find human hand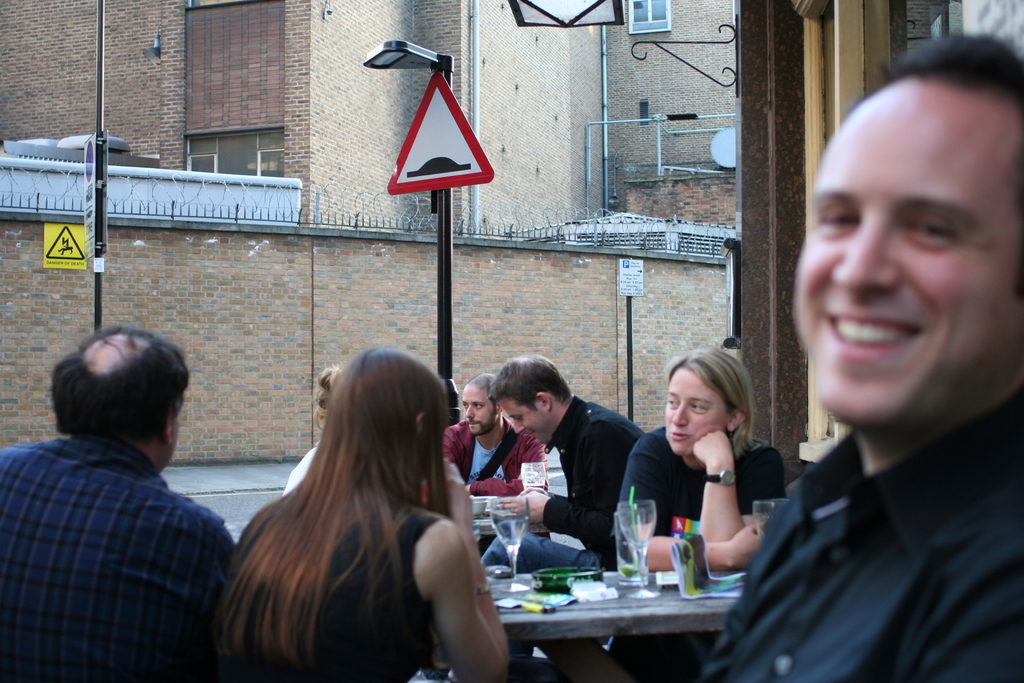
bbox(689, 431, 733, 471)
